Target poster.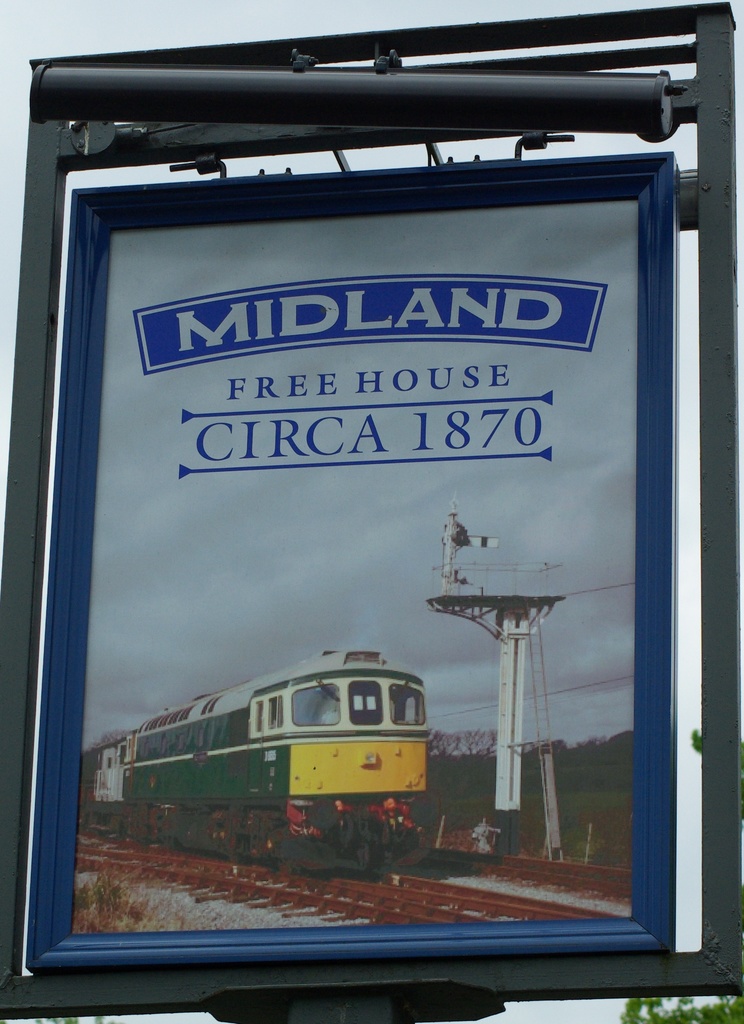
Target region: [x1=75, y1=194, x2=638, y2=932].
